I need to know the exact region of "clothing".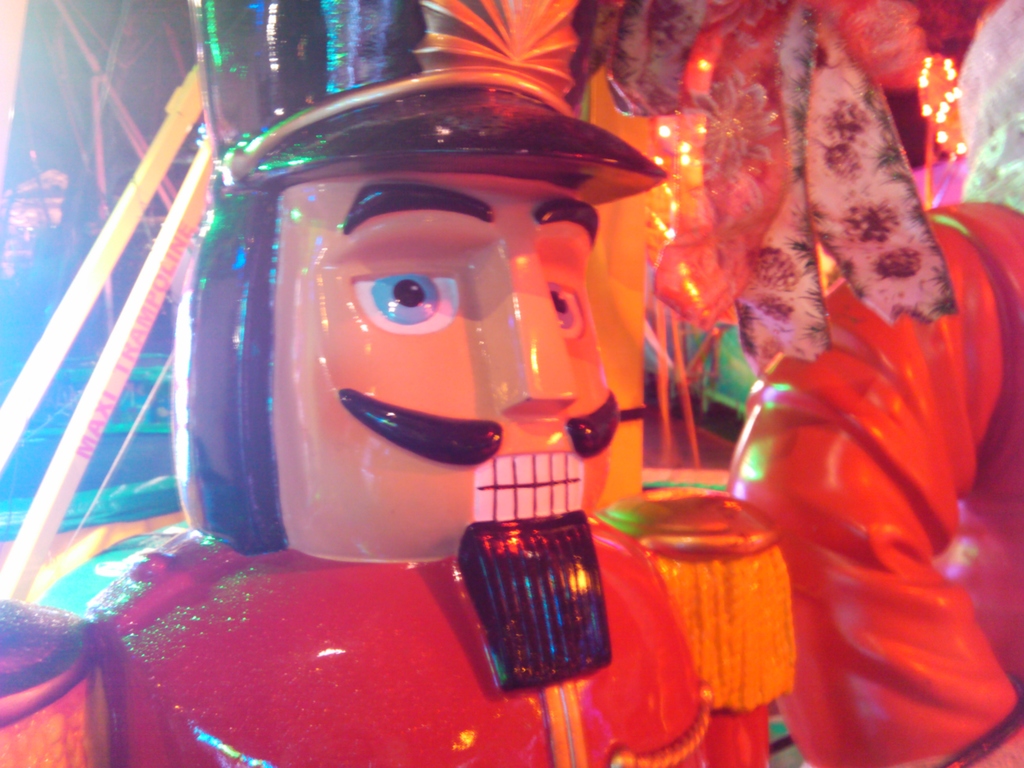
Region: <box>0,600,109,767</box>.
